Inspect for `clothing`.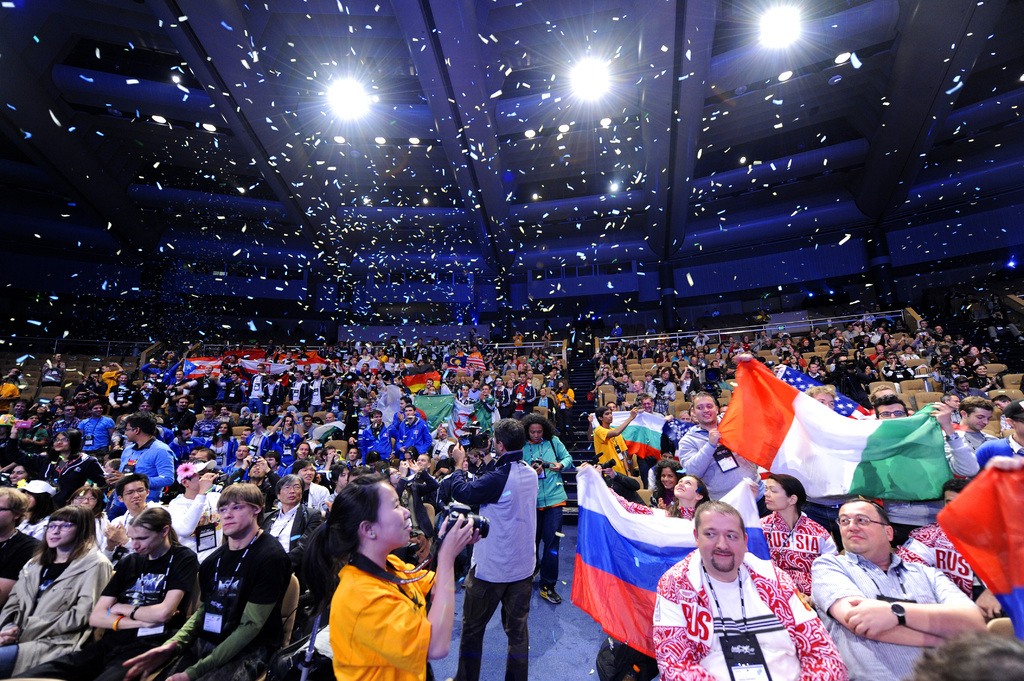
Inspection: [left=882, top=339, right=891, bottom=353].
